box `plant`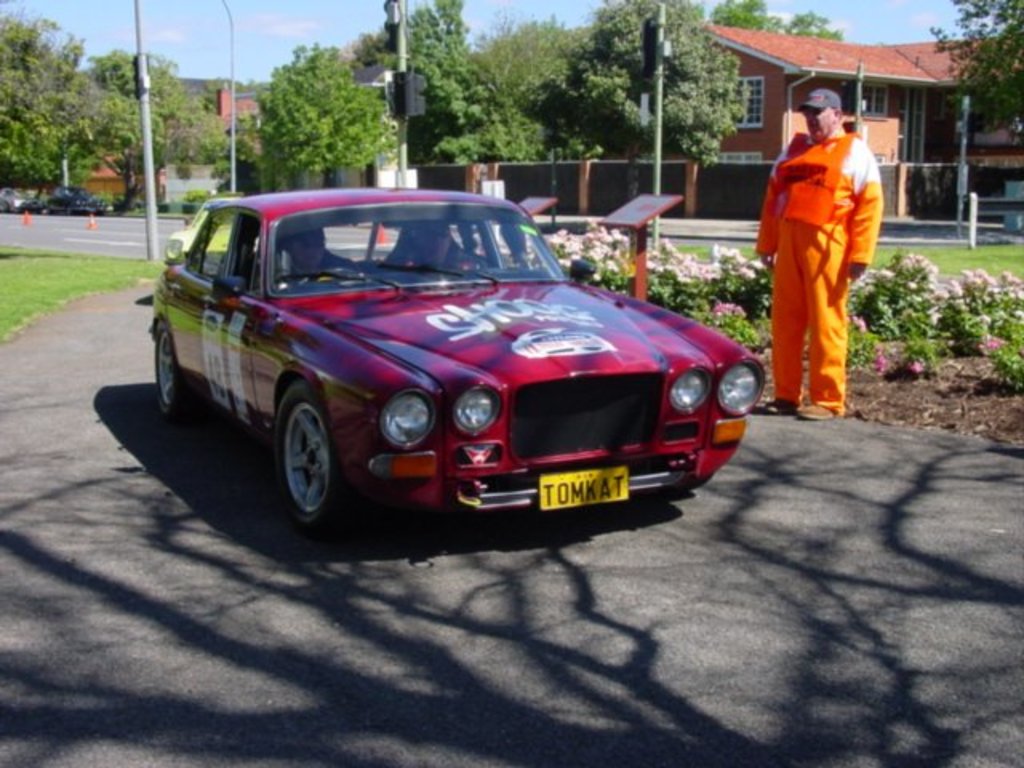
Rect(181, 186, 221, 210)
